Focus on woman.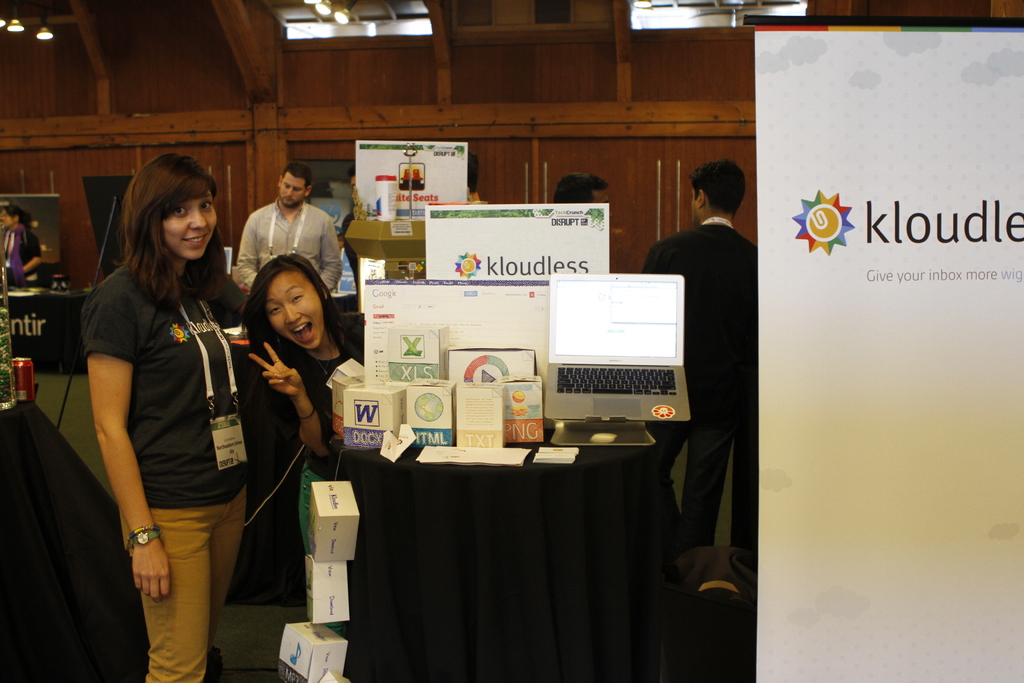
Focused at crop(1, 202, 44, 291).
